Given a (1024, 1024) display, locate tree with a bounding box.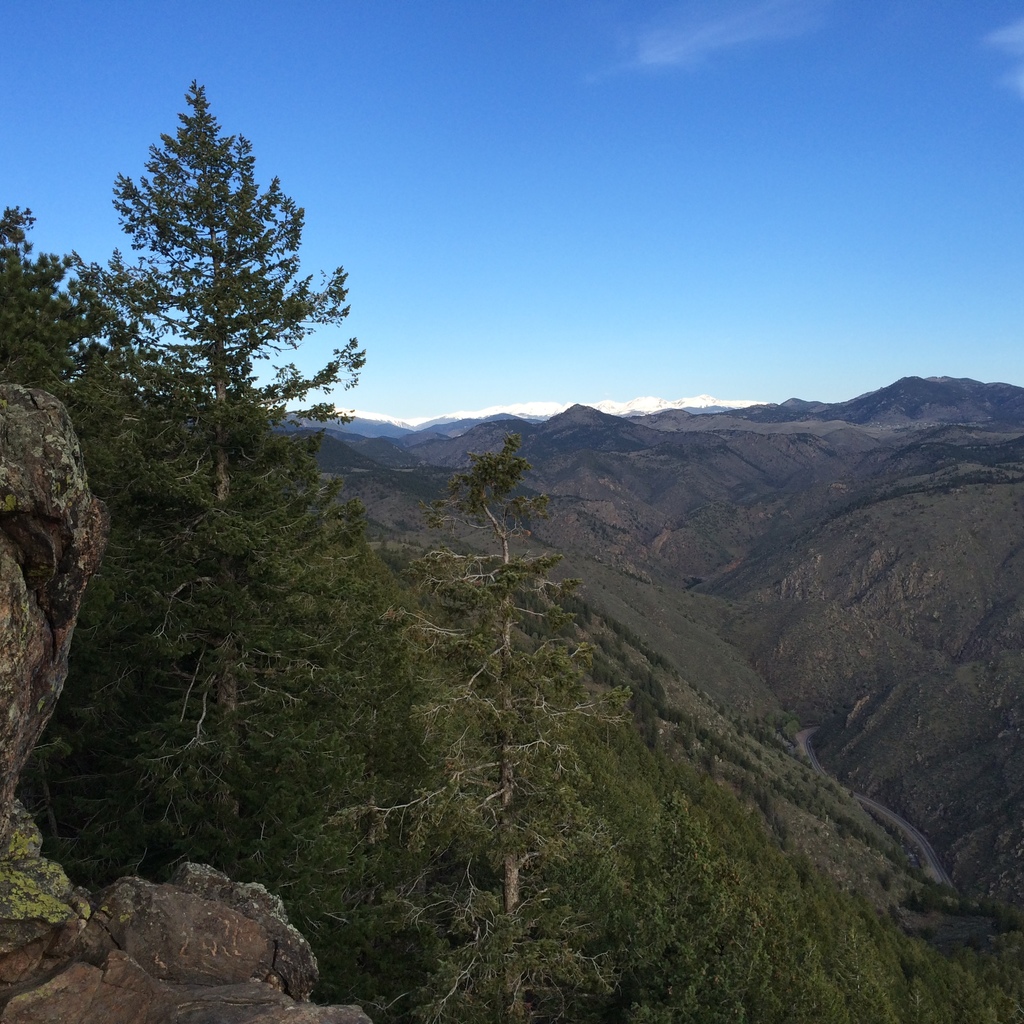
Located: rect(324, 433, 648, 1023).
